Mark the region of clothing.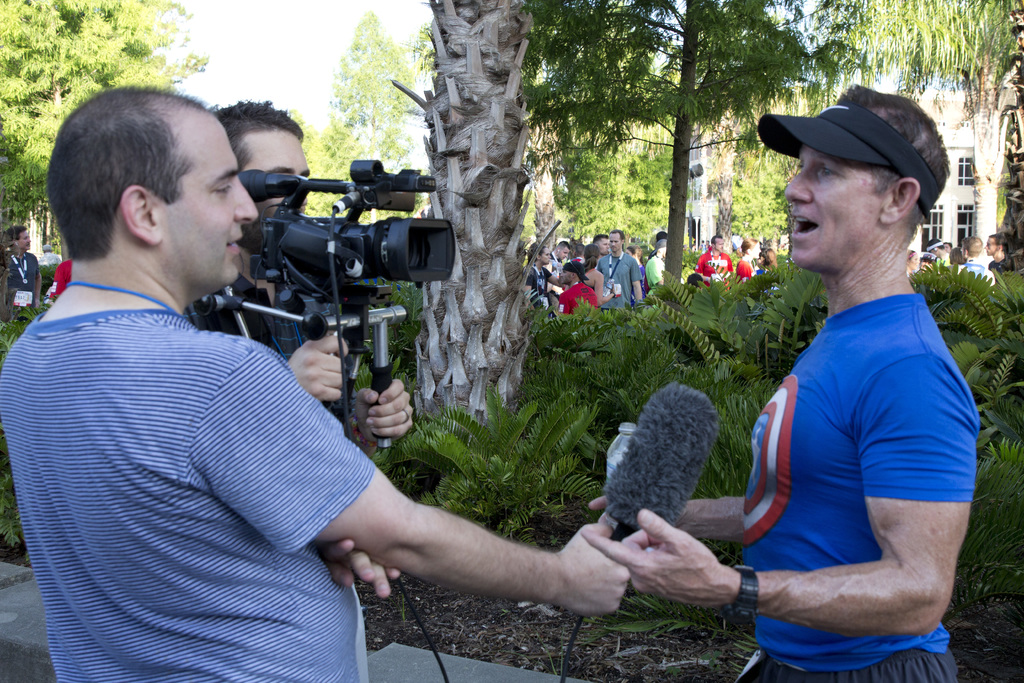
Region: <region>0, 302, 373, 682</region>.
